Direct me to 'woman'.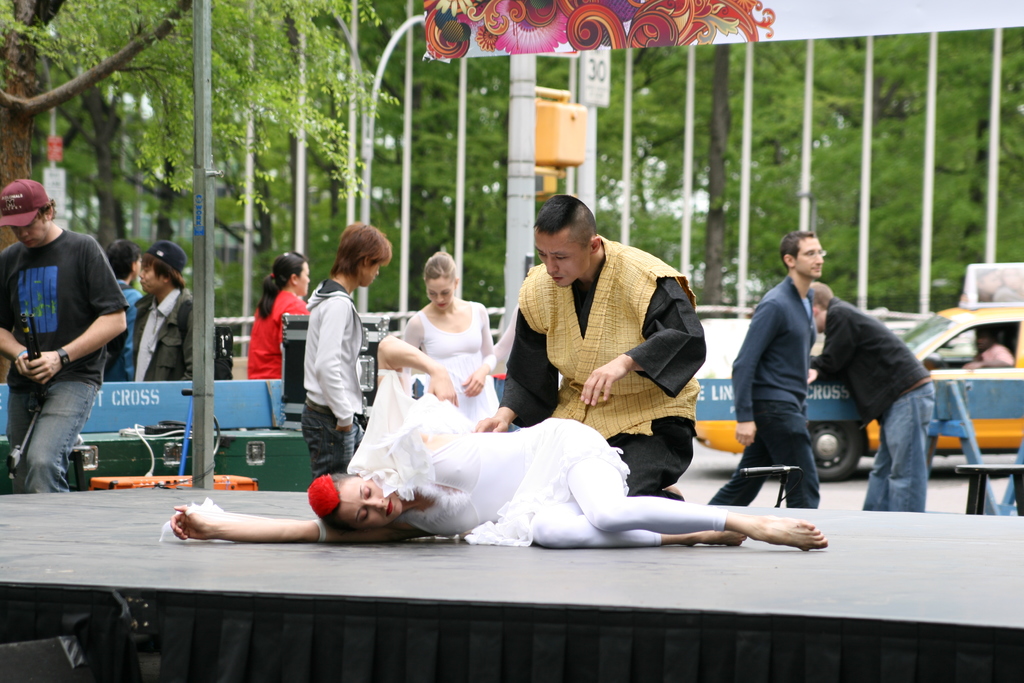
Direction: {"x1": 403, "y1": 252, "x2": 503, "y2": 426}.
